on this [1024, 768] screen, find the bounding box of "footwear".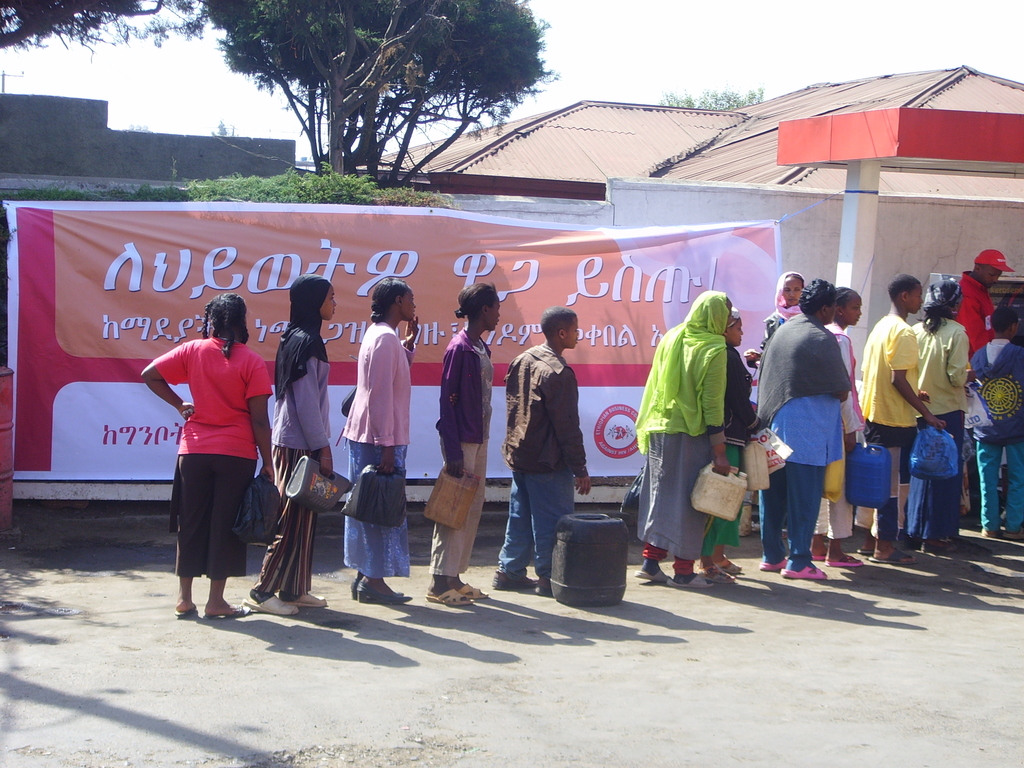
Bounding box: l=449, t=584, r=486, b=601.
